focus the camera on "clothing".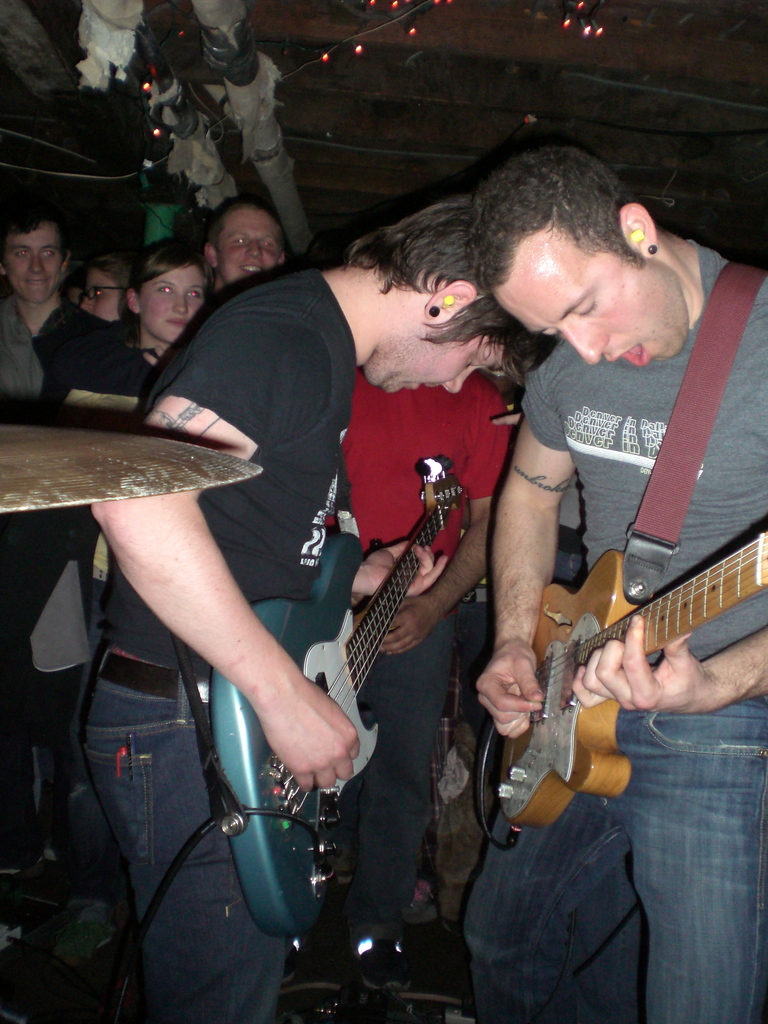
Focus region: 464/239/767/1023.
